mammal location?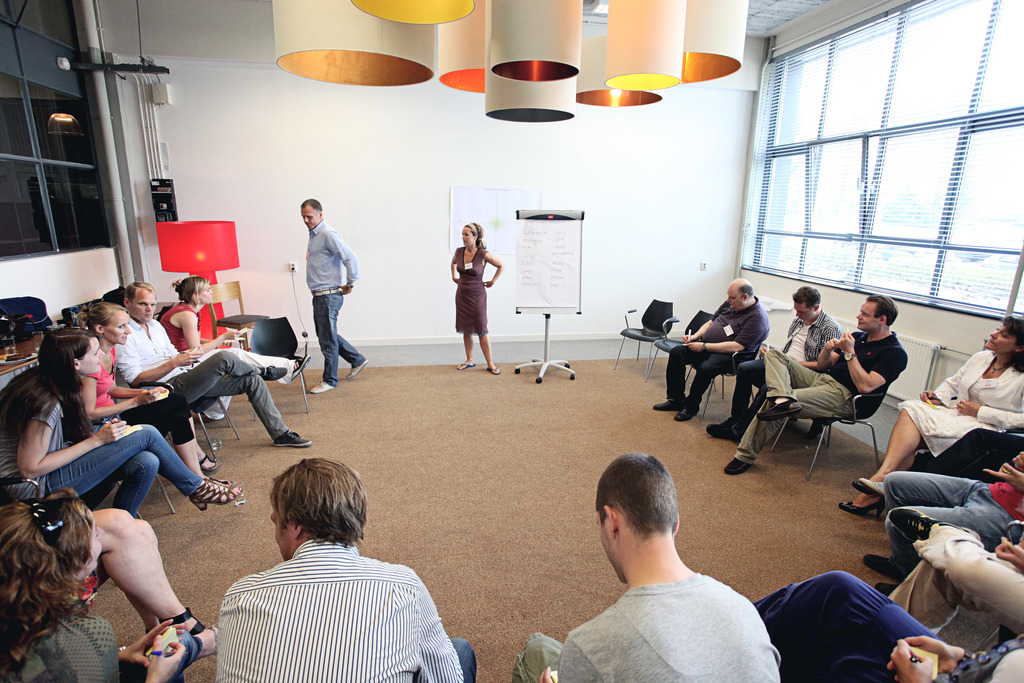
region(0, 486, 220, 682)
